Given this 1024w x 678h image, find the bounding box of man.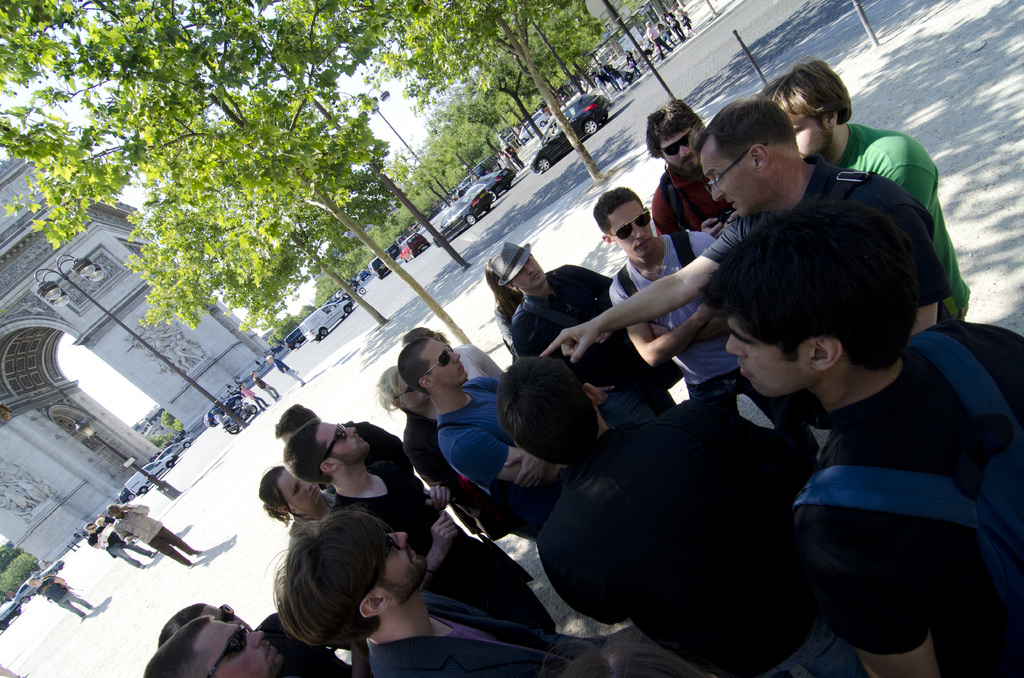
bbox=(88, 522, 158, 569).
